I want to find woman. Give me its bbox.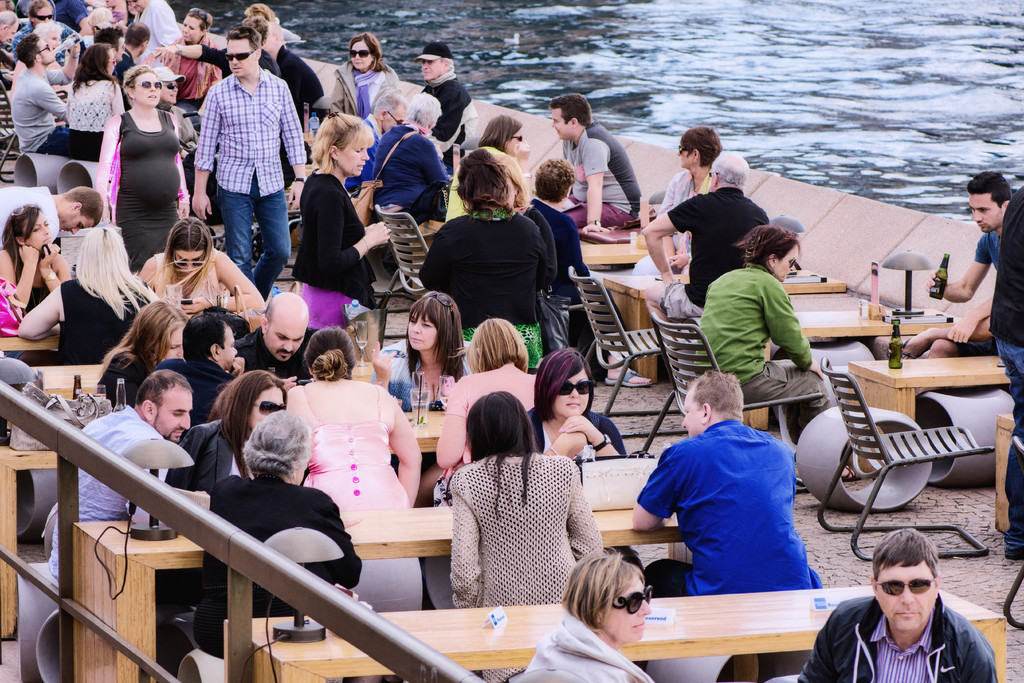
(440, 111, 538, 224).
